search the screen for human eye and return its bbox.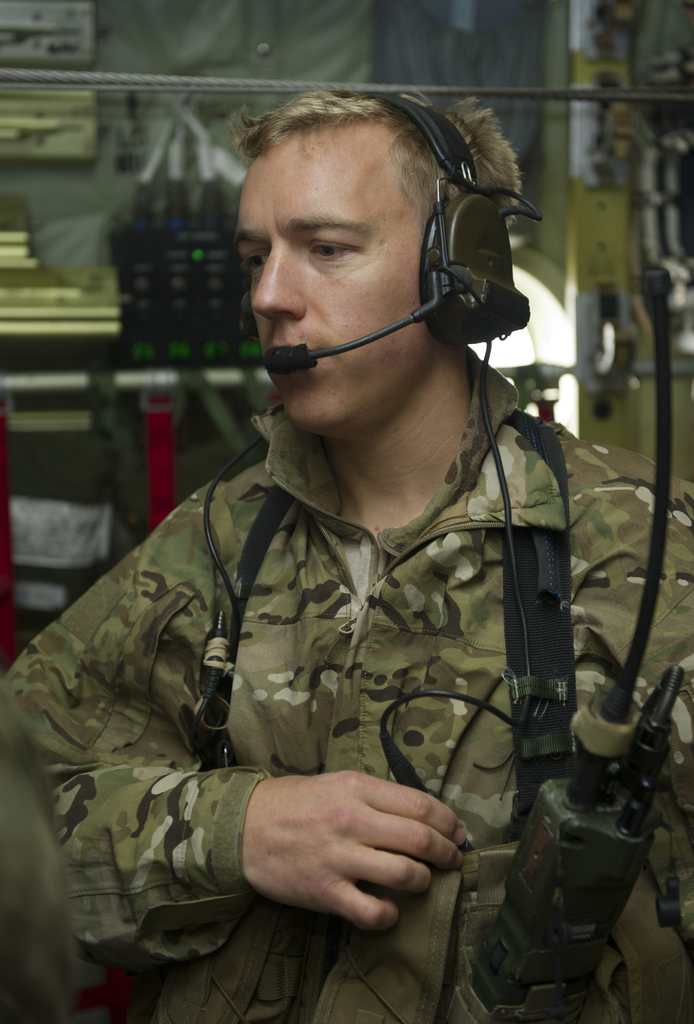
Found: <region>295, 224, 366, 271</region>.
